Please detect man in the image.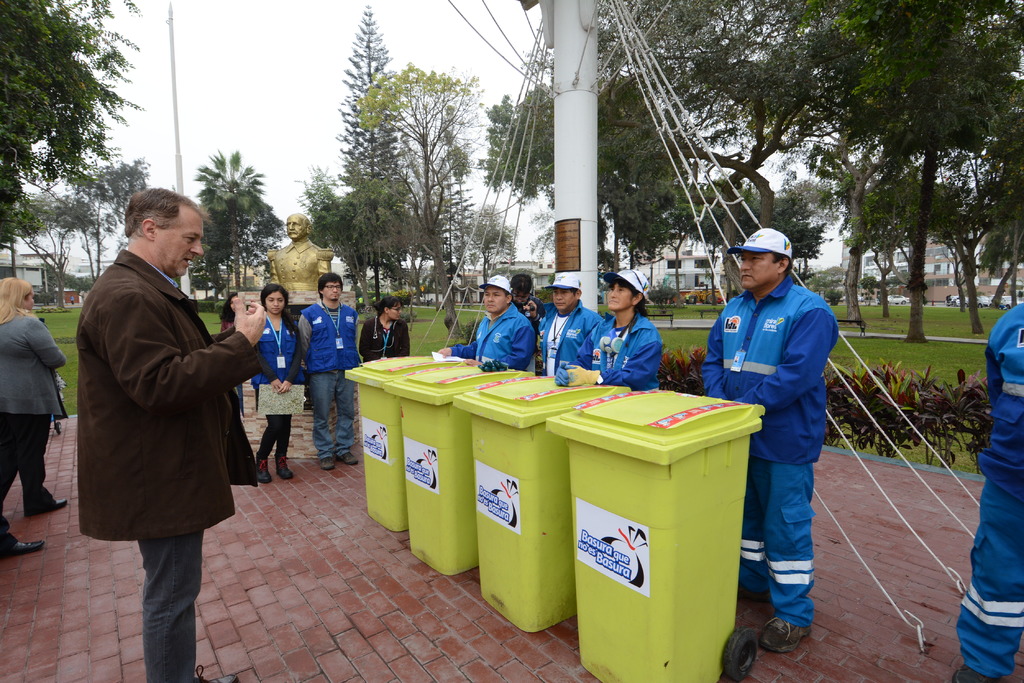
<bbox>299, 273, 355, 470</bbox>.
